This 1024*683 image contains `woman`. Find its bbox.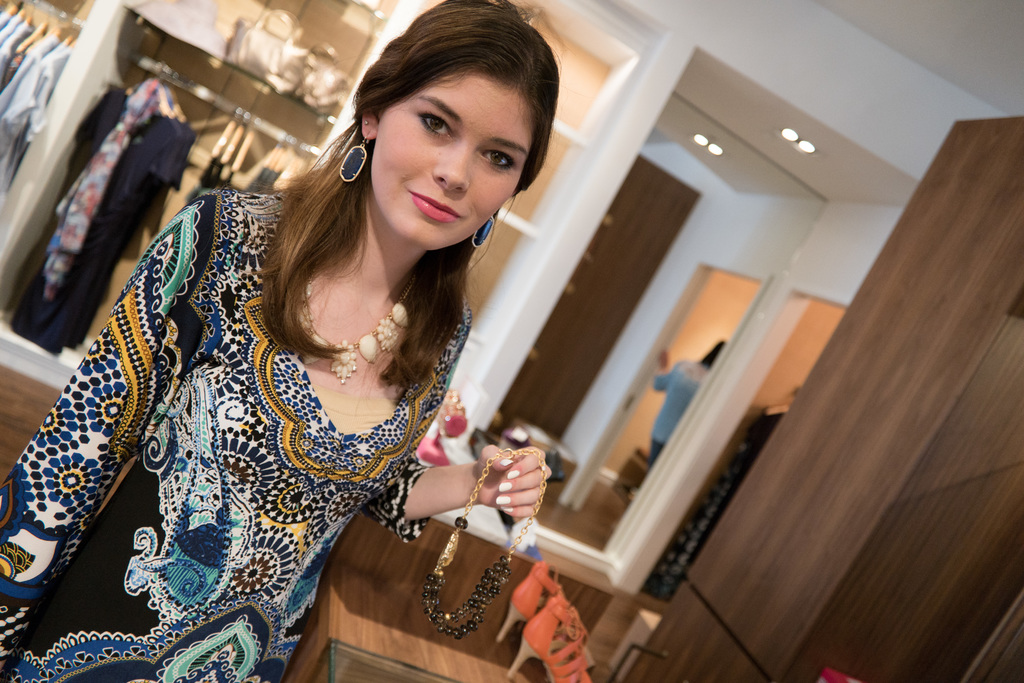
region(12, 38, 593, 675).
